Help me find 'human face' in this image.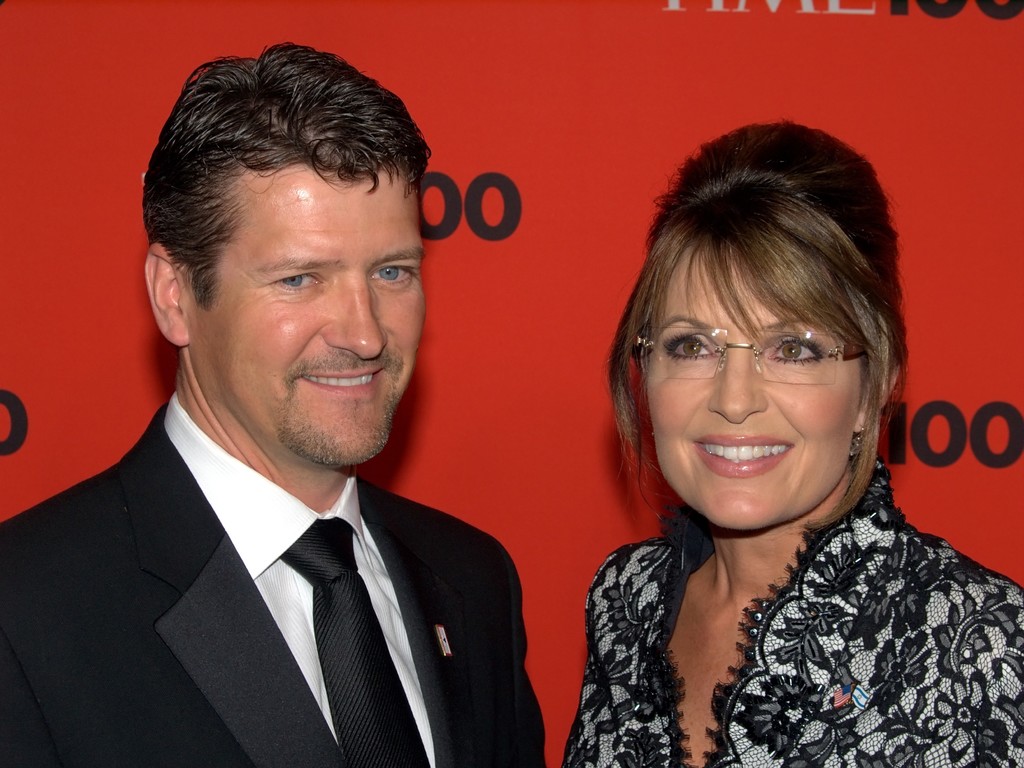
Found it: [x1=195, y1=159, x2=430, y2=464].
